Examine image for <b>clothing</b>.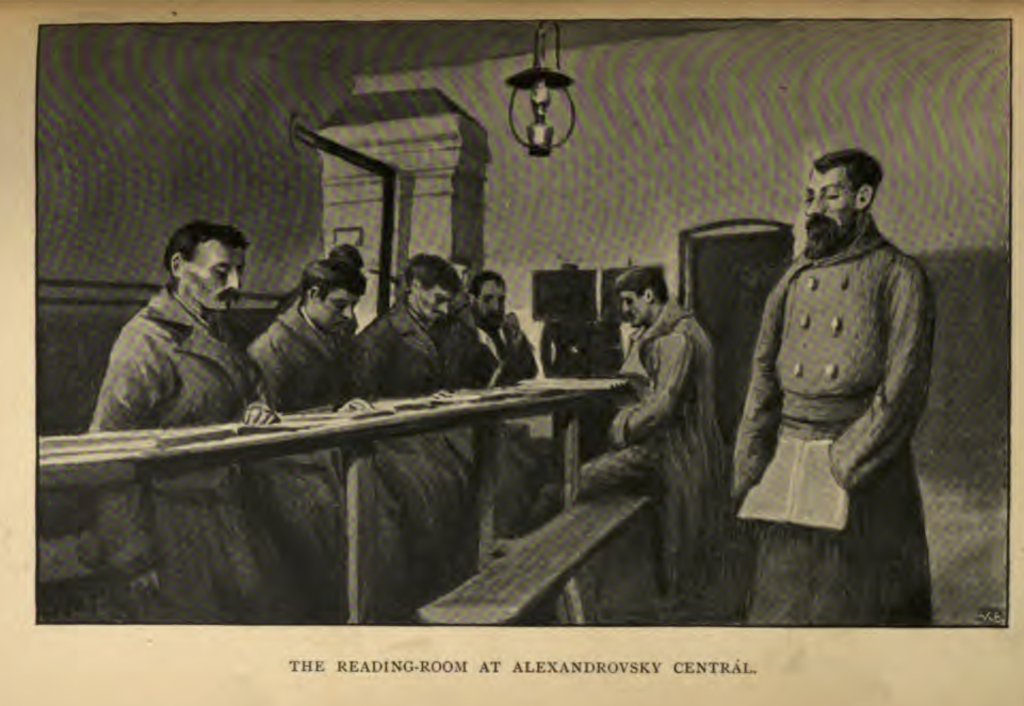
Examination result: [left=356, top=301, right=532, bottom=543].
